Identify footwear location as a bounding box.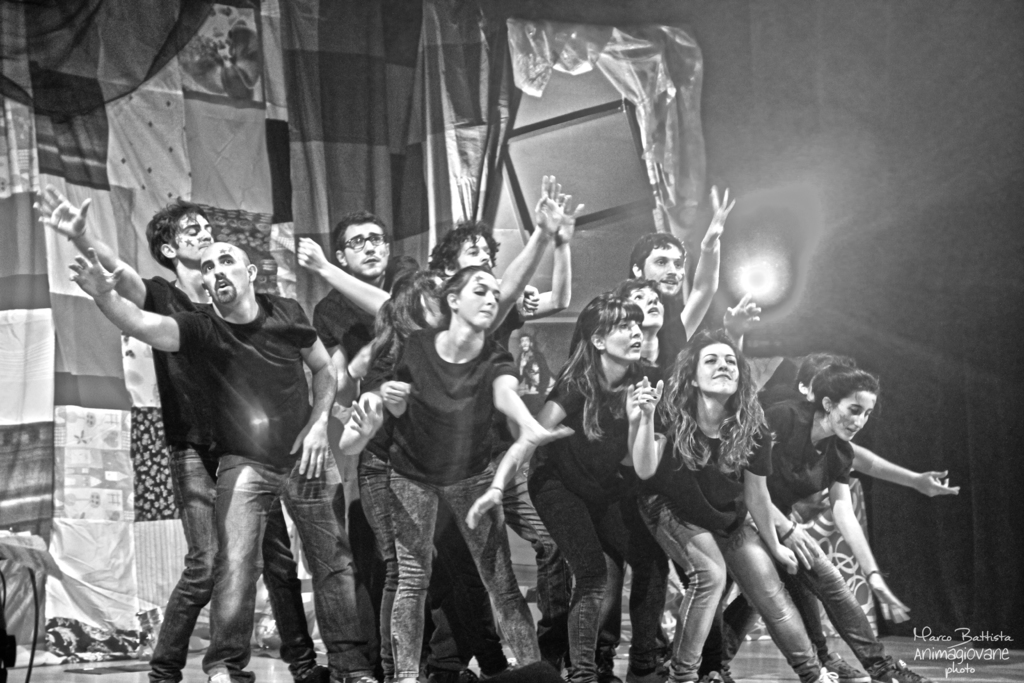
BBox(814, 664, 836, 682).
